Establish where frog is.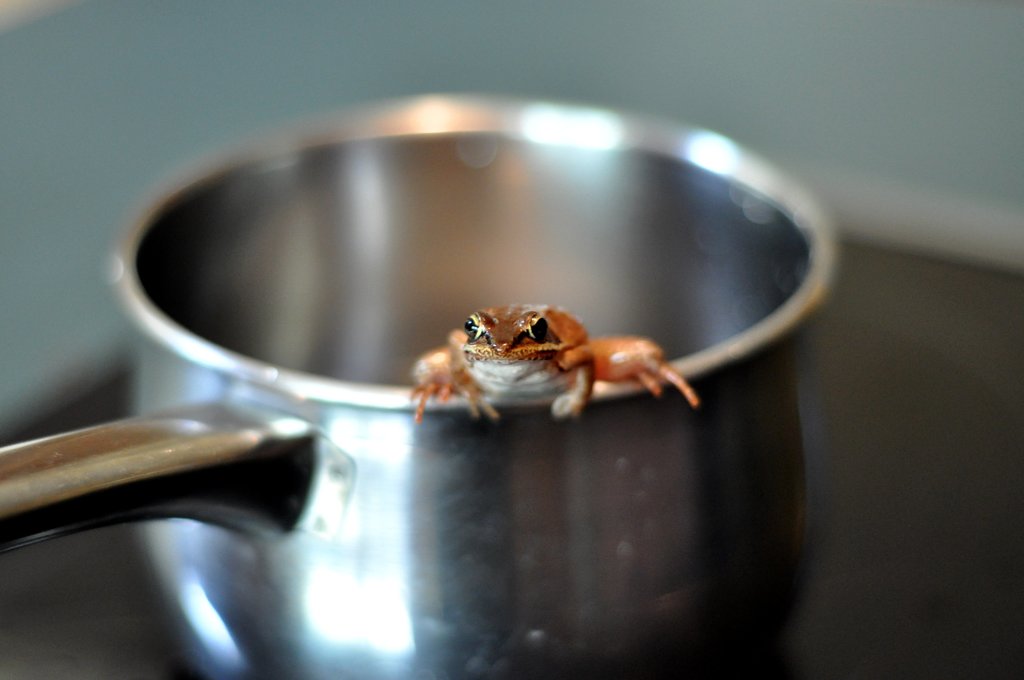
Established at box(414, 303, 698, 423).
